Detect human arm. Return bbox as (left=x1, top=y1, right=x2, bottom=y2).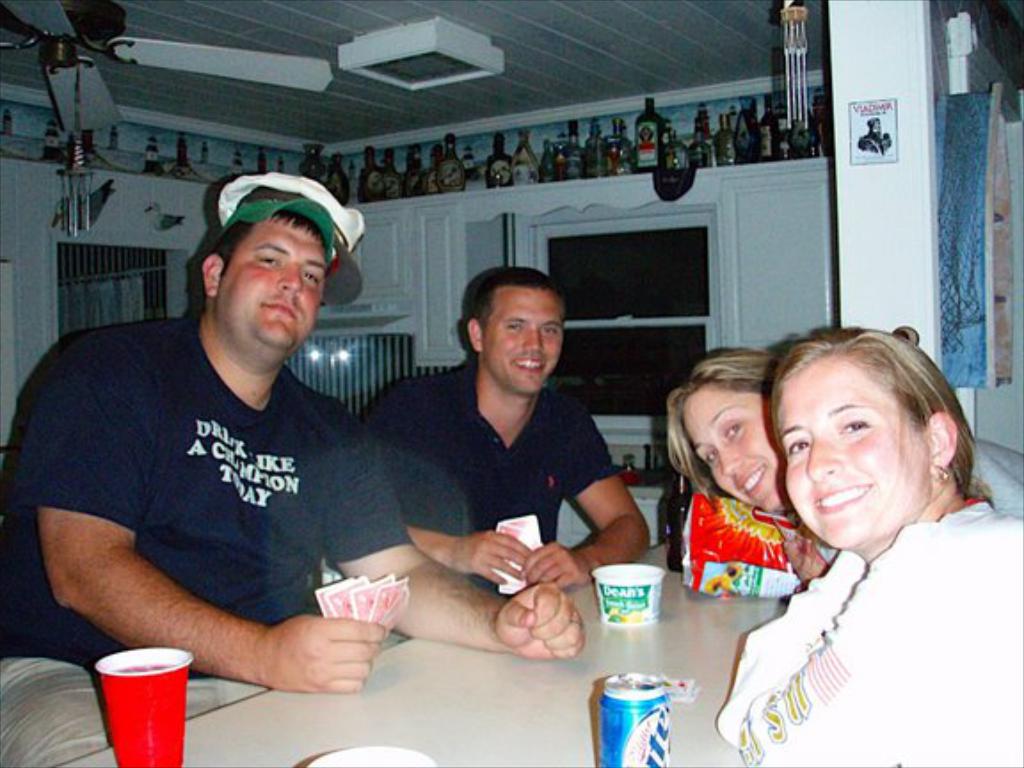
(left=363, top=388, right=532, bottom=585).
